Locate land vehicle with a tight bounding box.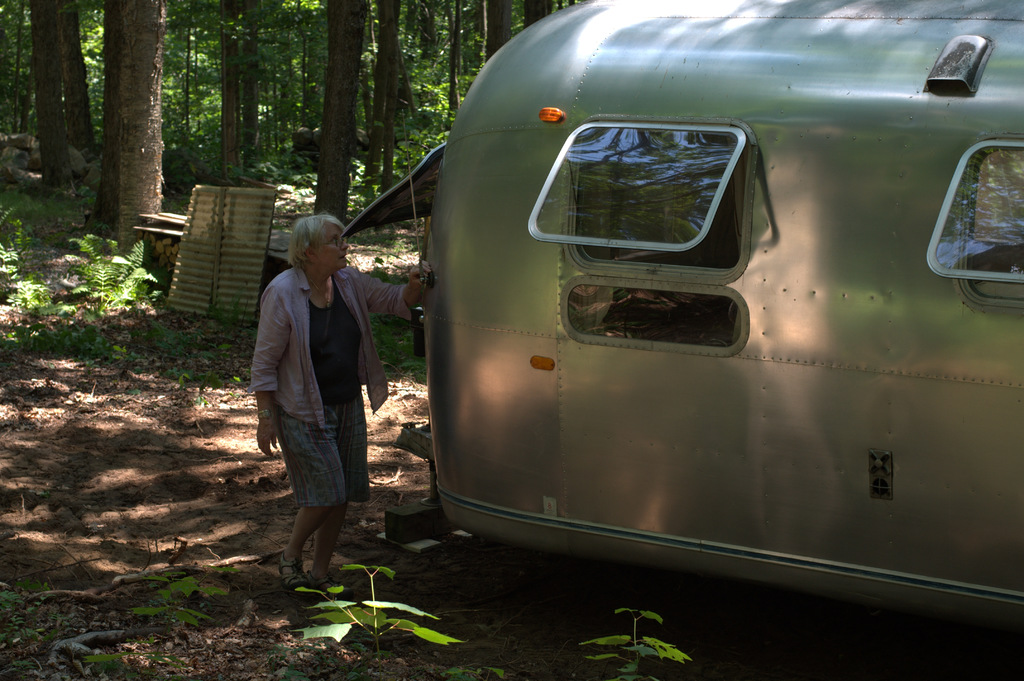
{"x1": 305, "y1": 40, "x2": 1004, "y2": 617}.
